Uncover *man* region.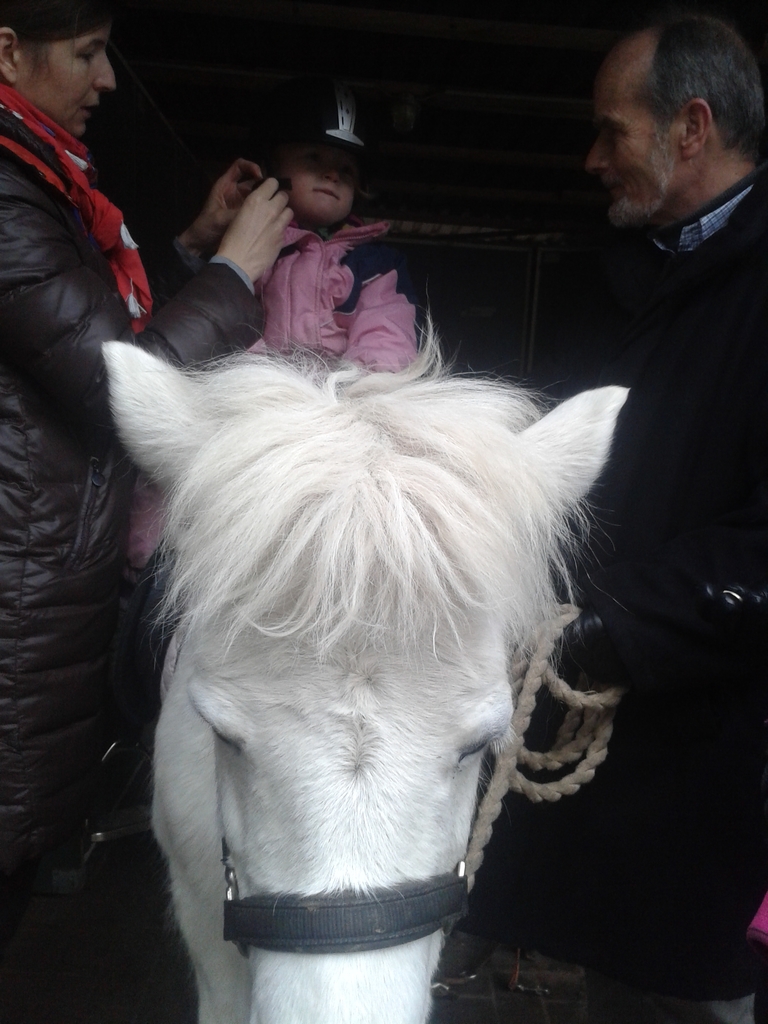
Uncovered: 534, 0, 767, 1023.
